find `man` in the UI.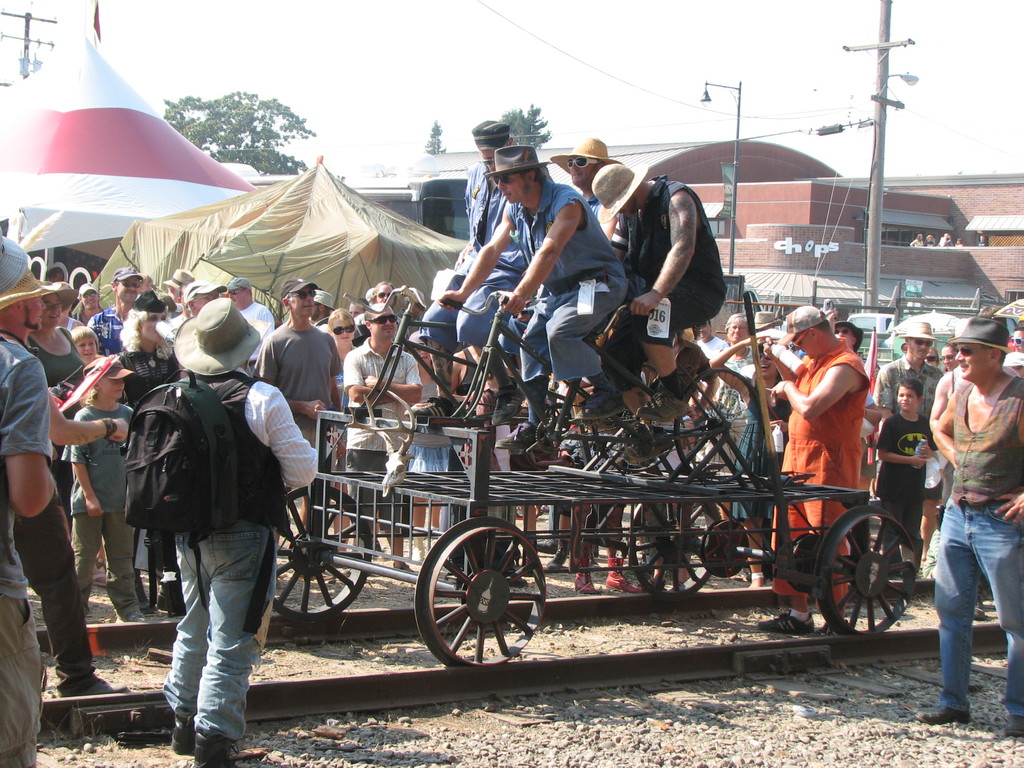
UI element at [left=227, top=277, right=275, bottom=360].
